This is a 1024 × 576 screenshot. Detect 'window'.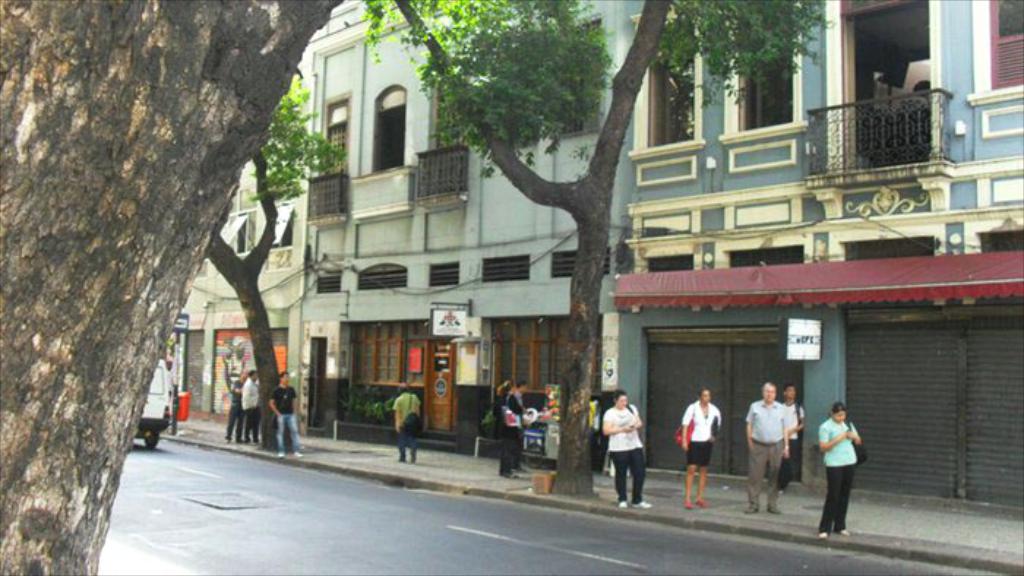
{"x1": 553, "y1": 247, "x2": 611, "y2": 275}.
